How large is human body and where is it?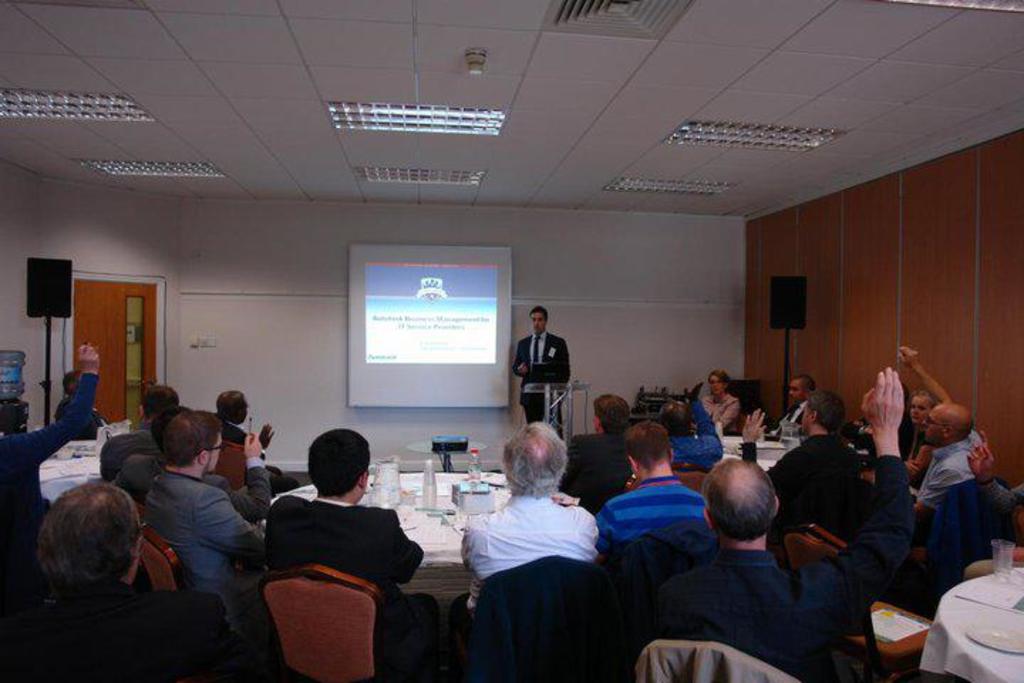
Bounding box: 238:418:427:672.
